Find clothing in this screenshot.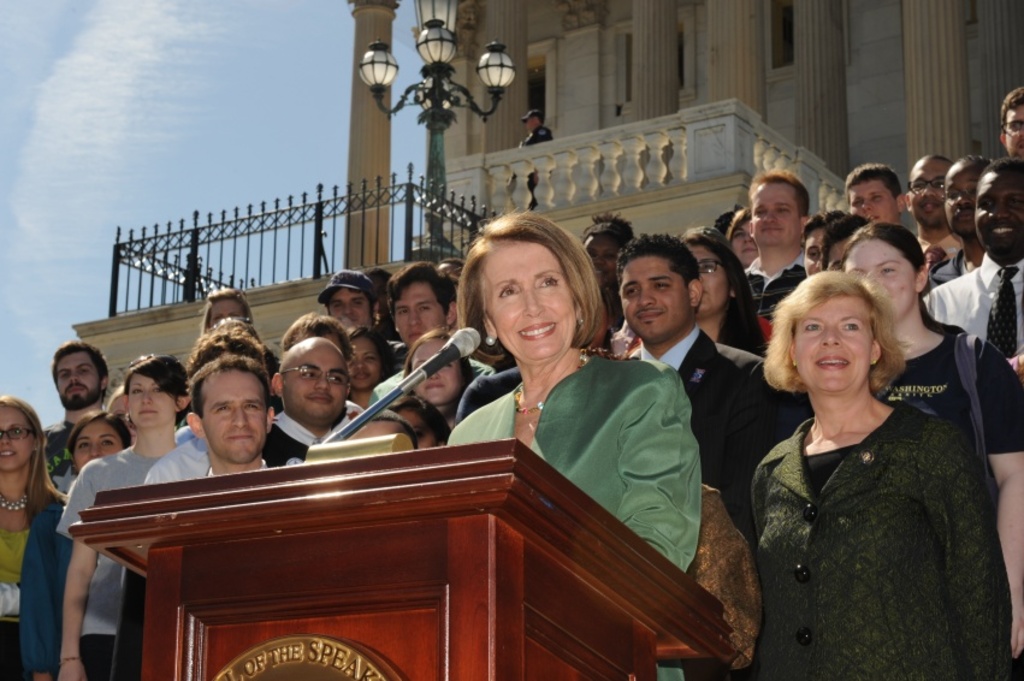
The bounding box for clothing is [left=734, top=342, right=1000, bottom=676].
